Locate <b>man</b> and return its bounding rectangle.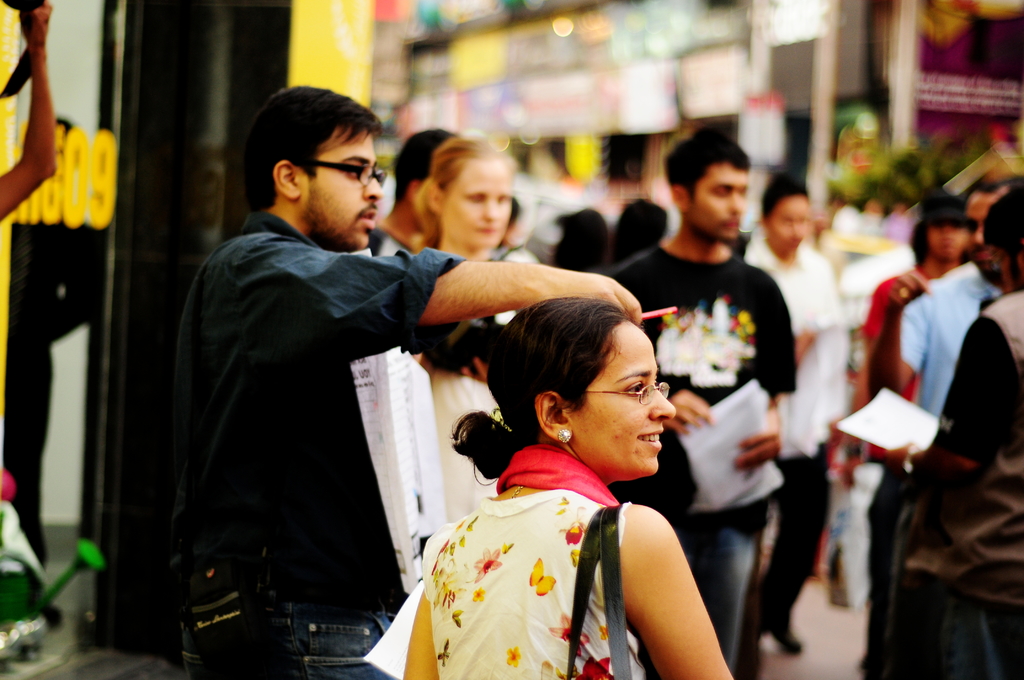
362,126,459,255.
